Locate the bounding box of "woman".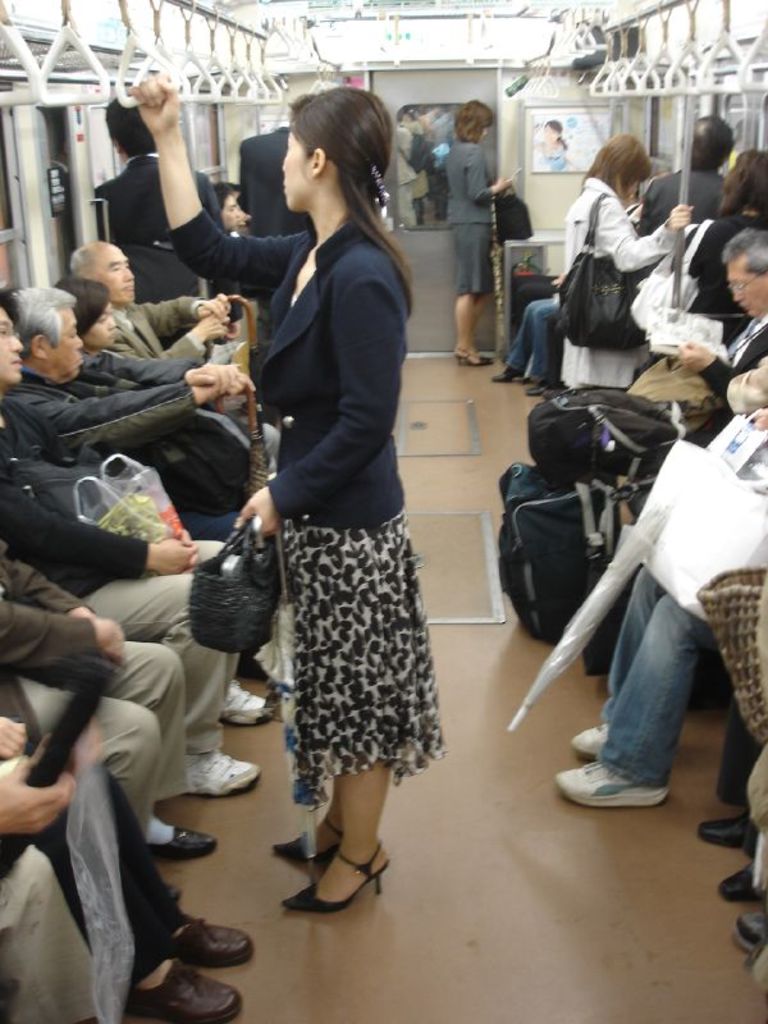
Bounding box: Rect(445, 105, 518, 367).
